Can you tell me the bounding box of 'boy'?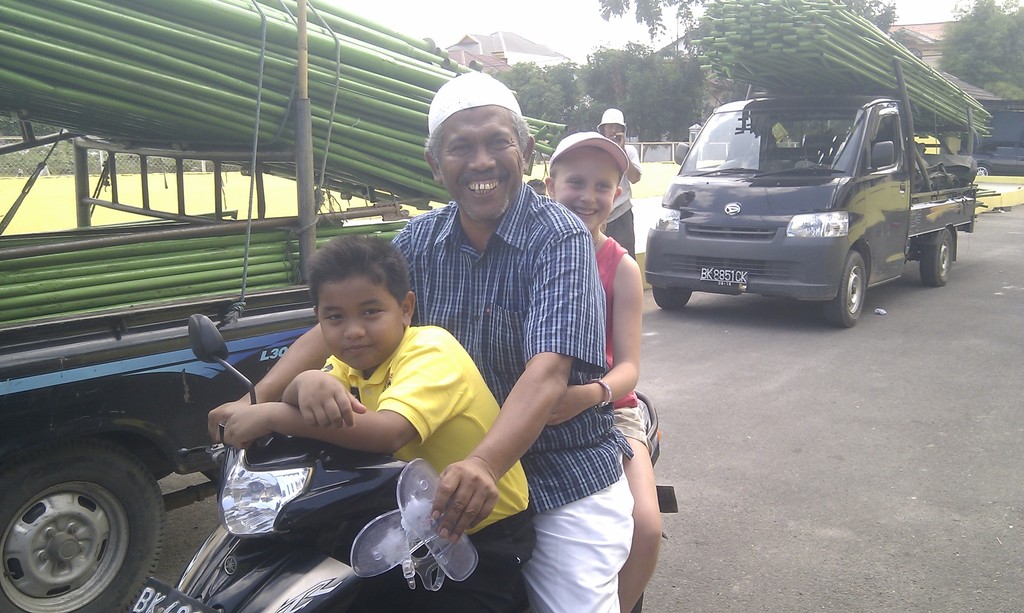
bbox=[207, 231, 538, 612].
